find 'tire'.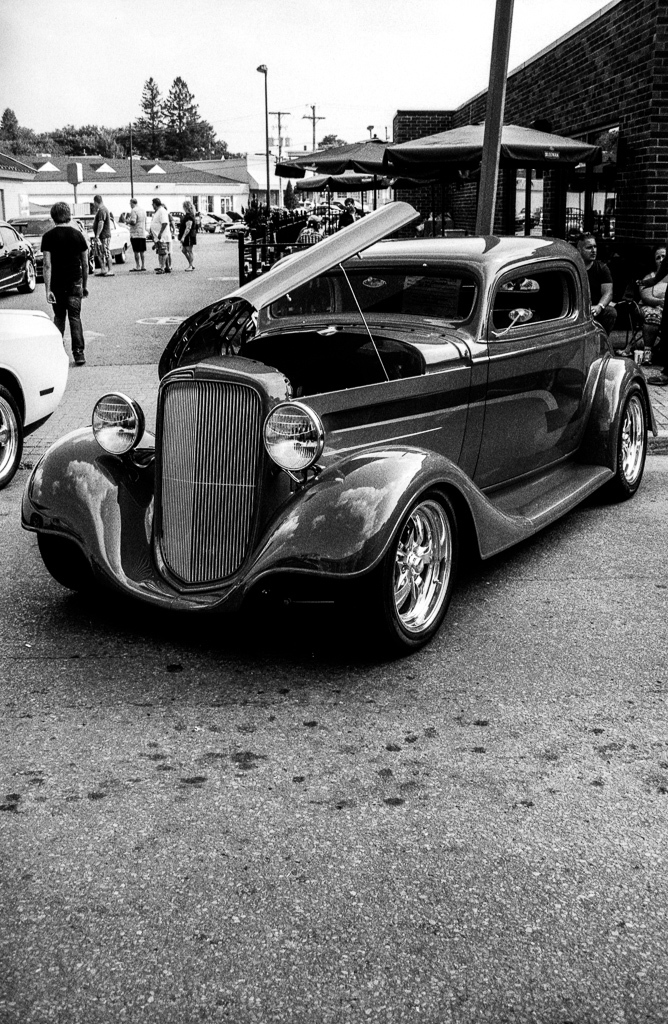
<box>209,229,214,234</box>.
